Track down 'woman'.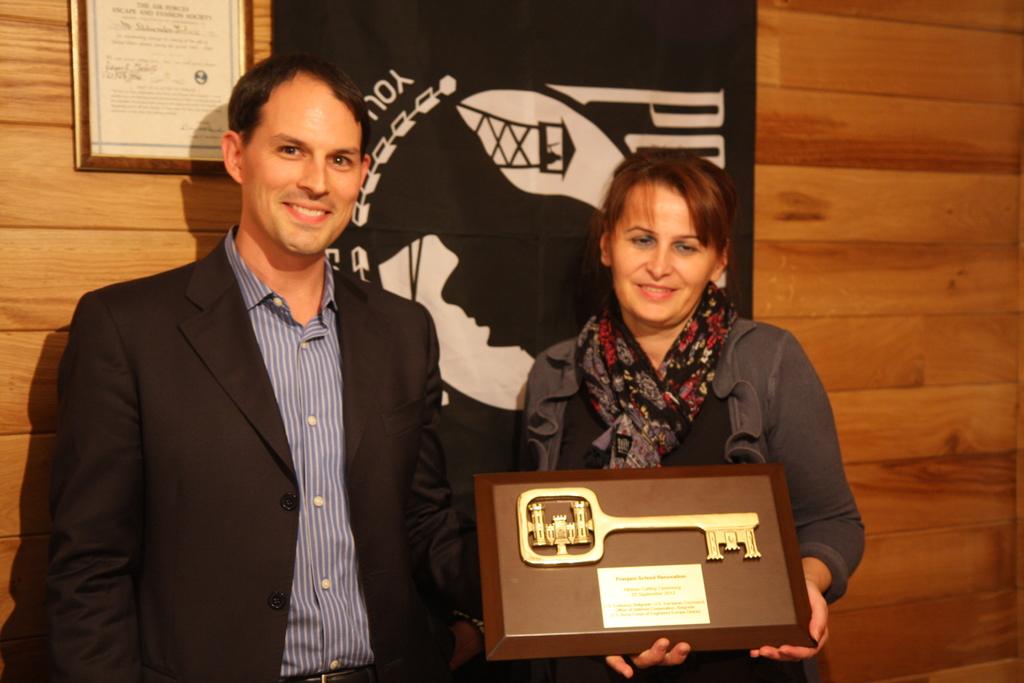
Tracked to x1=489 y1=116 x2=844 y2=643.
